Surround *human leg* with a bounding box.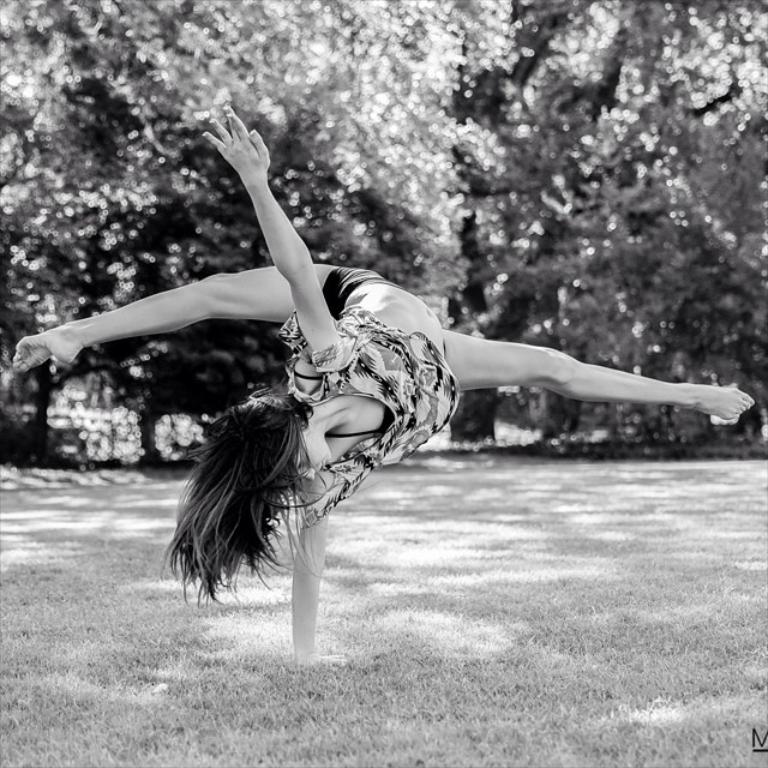
<region>12, 266, 332, 374</region>.
